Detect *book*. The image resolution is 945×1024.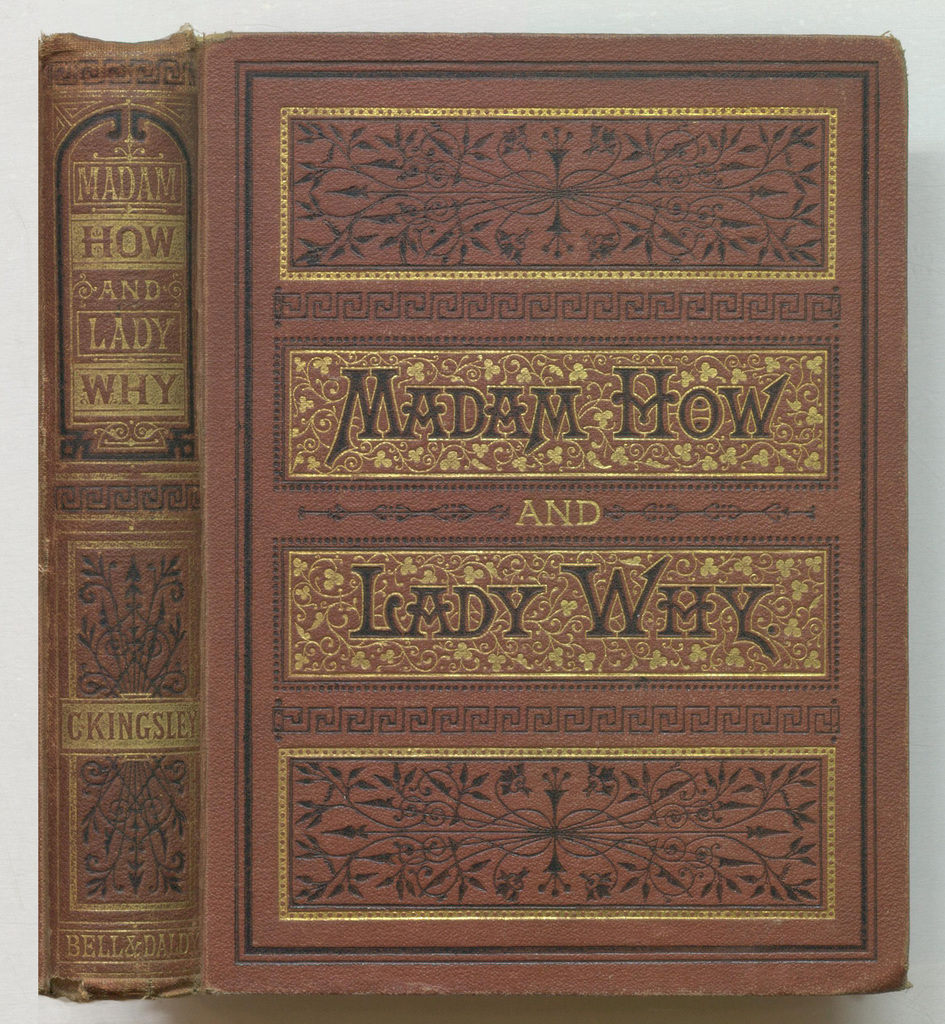
27/19/209/1000.
